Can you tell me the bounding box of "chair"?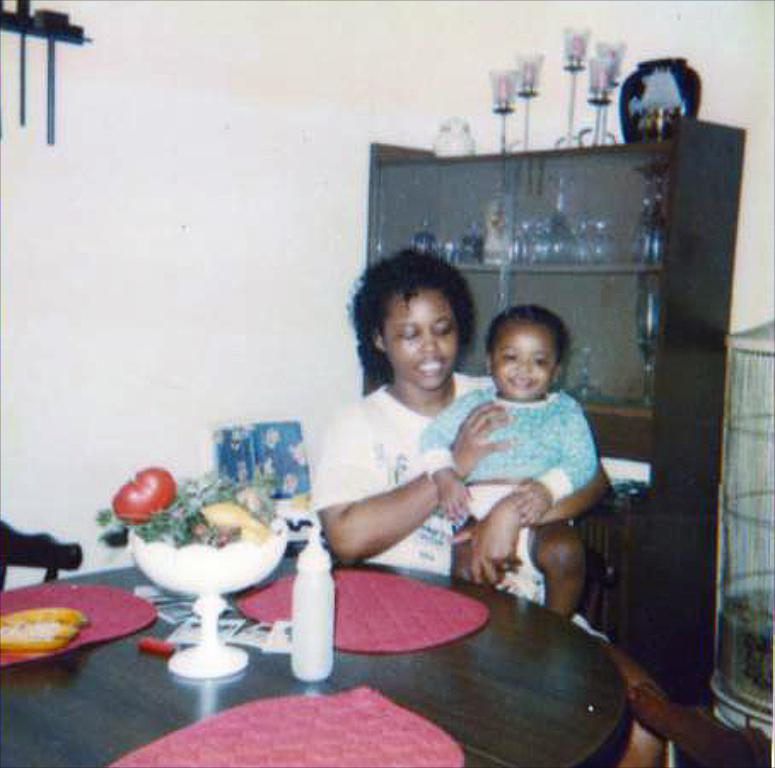
x1=572, y1=498, x2=632, y2=649.
